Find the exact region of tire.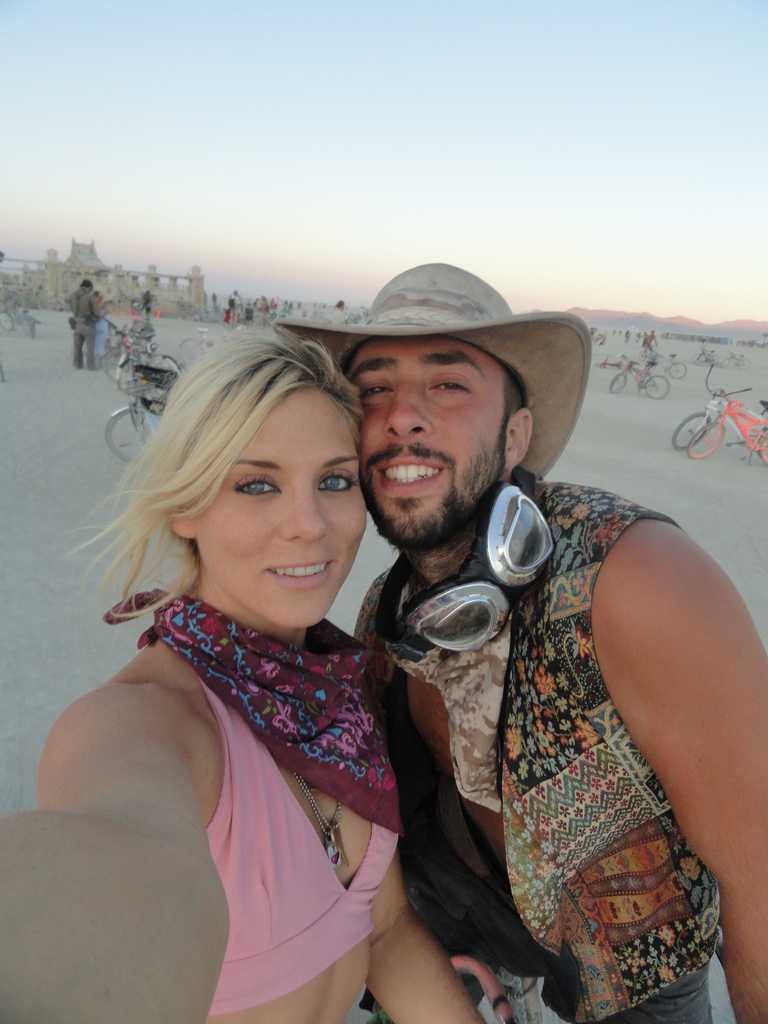
Exact region: bbox=(723, 355, 730, 365).
